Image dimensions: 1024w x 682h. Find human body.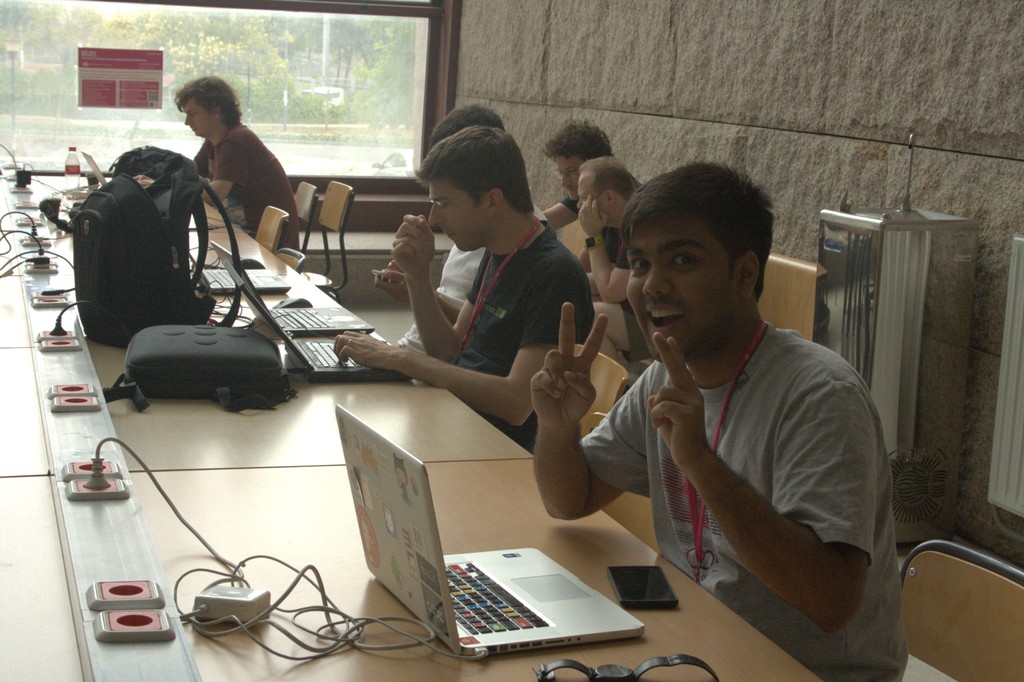
x1=326, y1=211, x2=593, y2=460.
